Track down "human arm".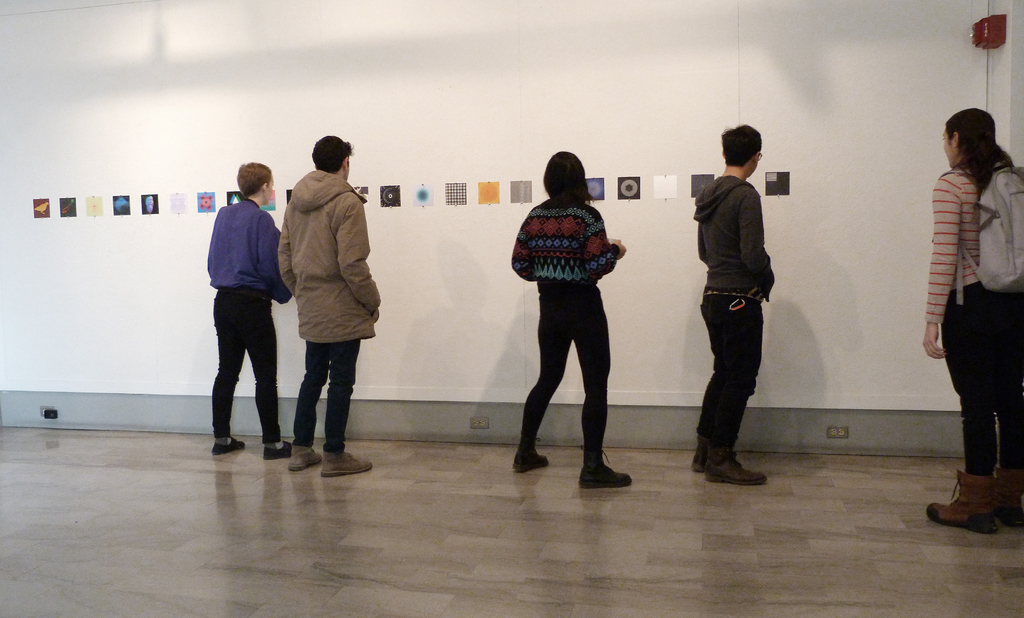
Tracked to <box>735,180,776,288</box>.
